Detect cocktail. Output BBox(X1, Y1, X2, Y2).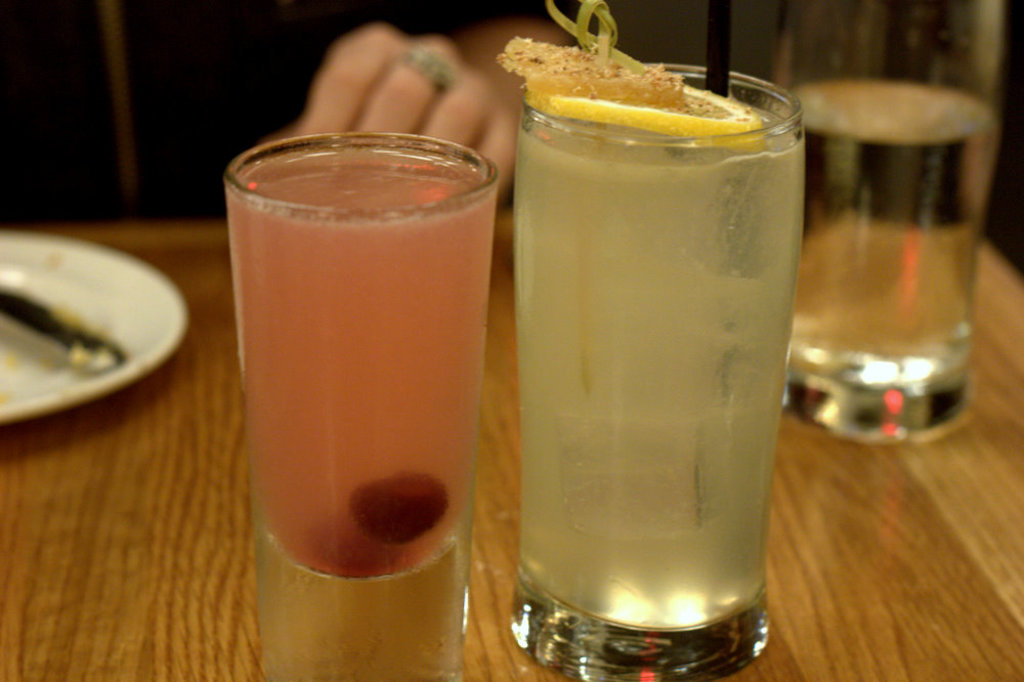
BBox(771, 3, 1008, 442).
